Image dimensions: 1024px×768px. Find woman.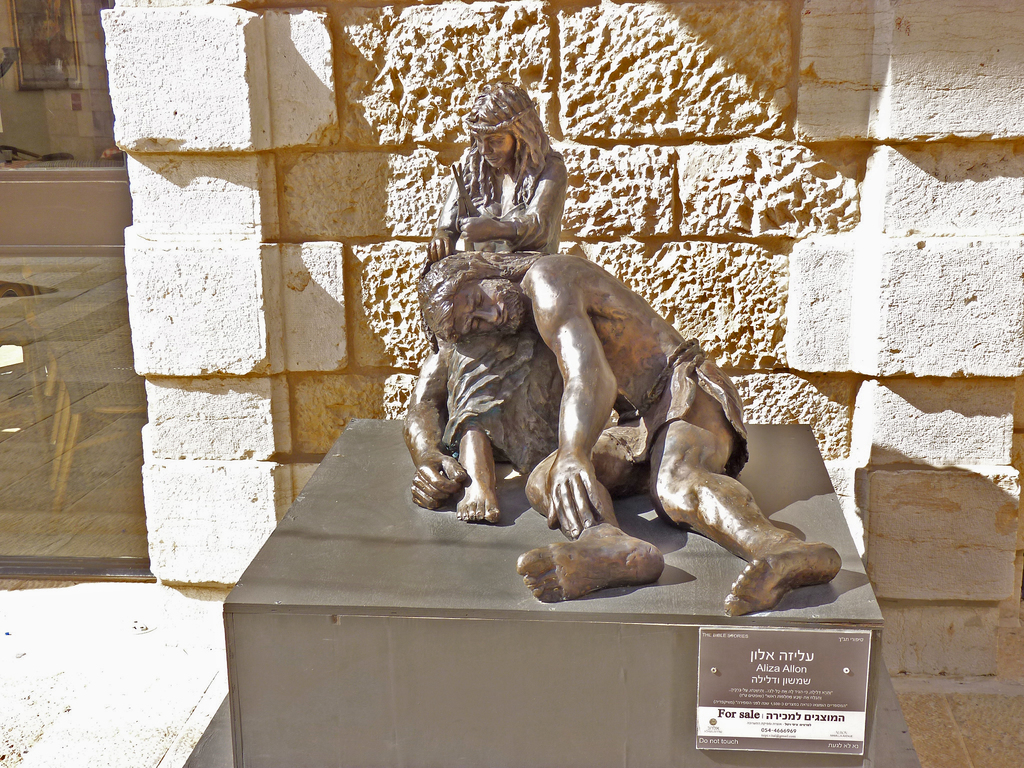
l=456, t=82, r=568, b=523.
